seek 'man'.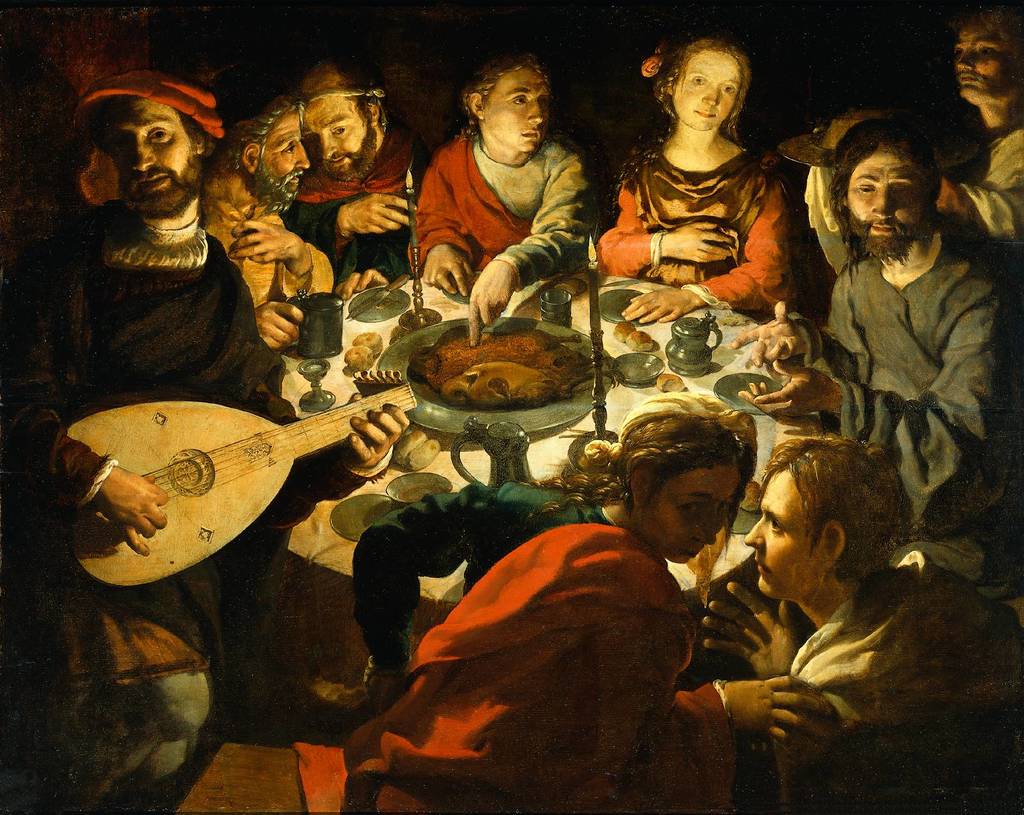
detection(0, 69, 412, 814).
